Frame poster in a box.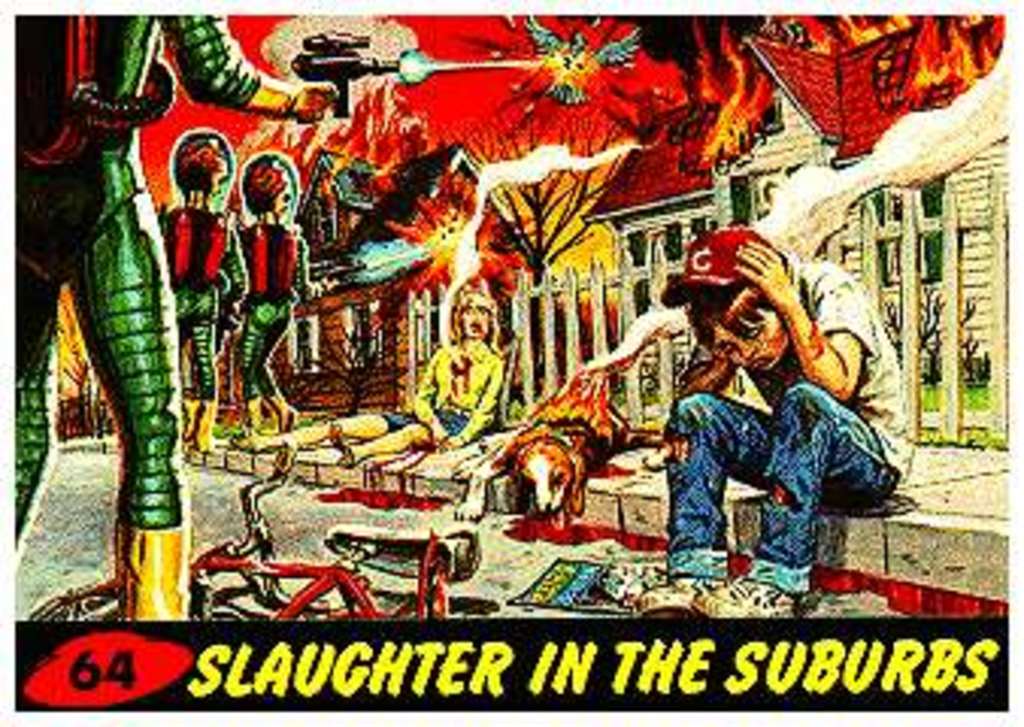
<box>0,0,1021,724</box>.
